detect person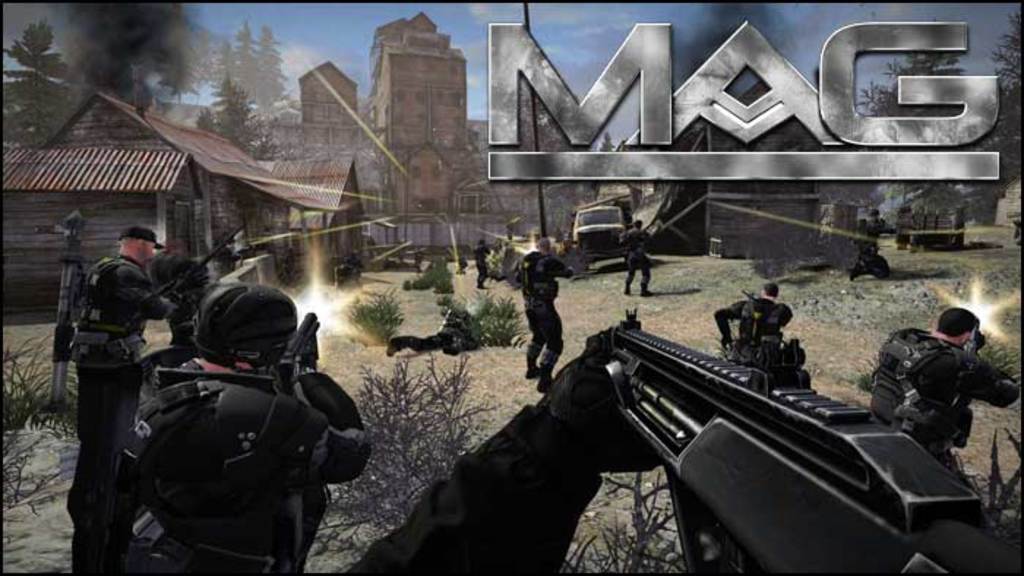
<box>606,224,660,294</box>
